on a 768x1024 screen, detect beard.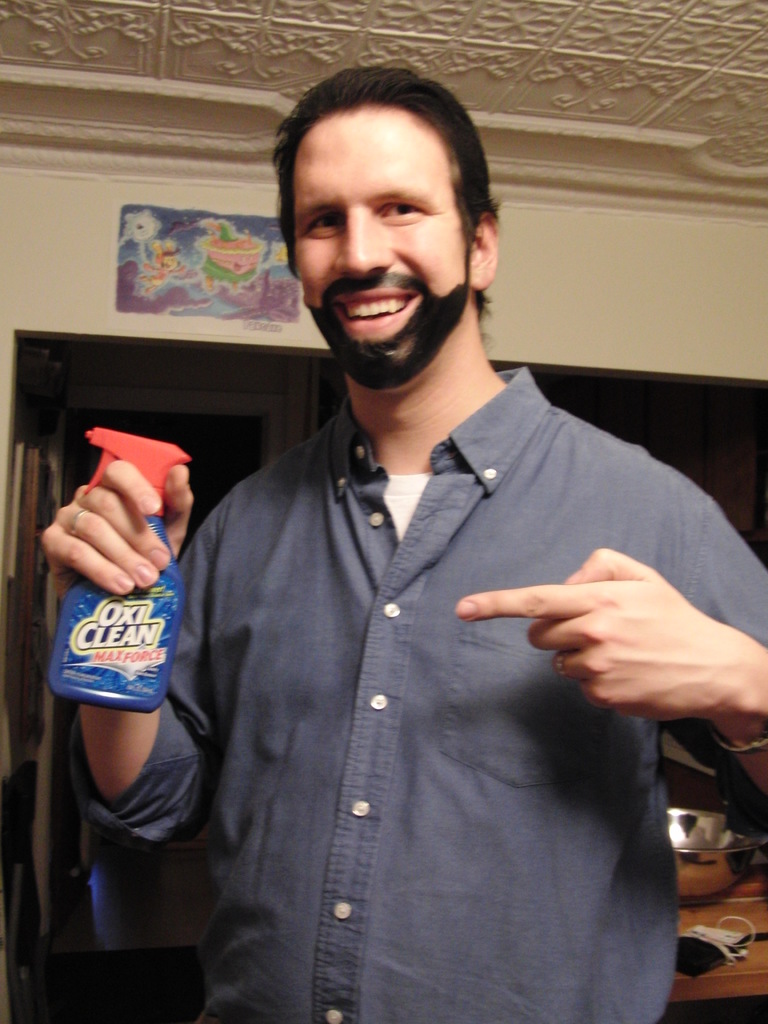
x1=312, y1=280, x2=463, y2=367.
